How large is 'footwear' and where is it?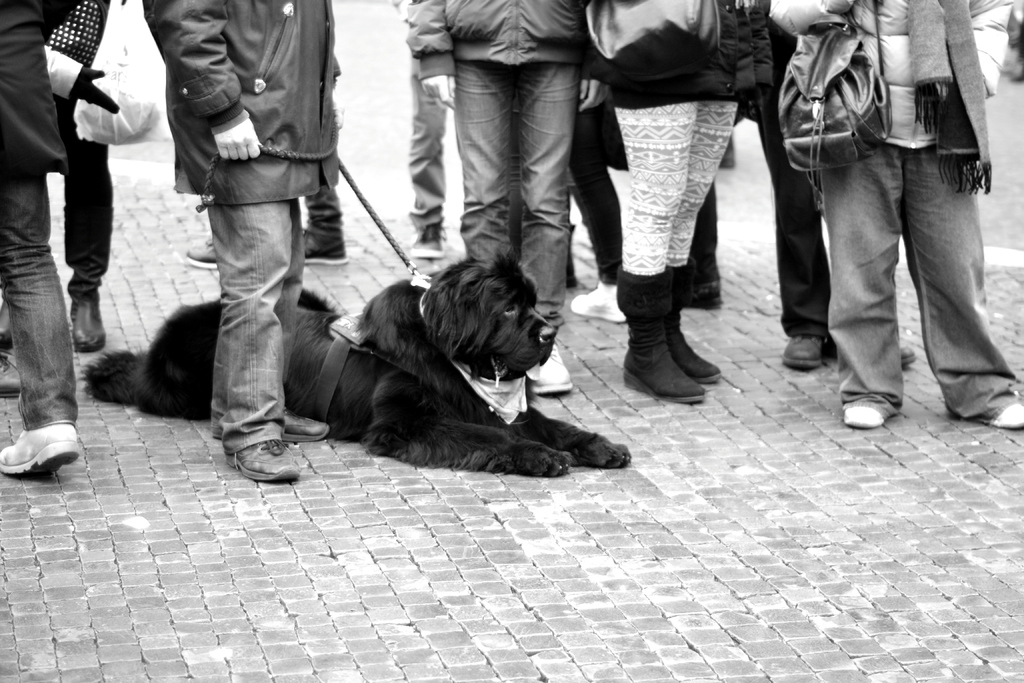
Bounding box: bbox=[0, 429, 76, 478].
